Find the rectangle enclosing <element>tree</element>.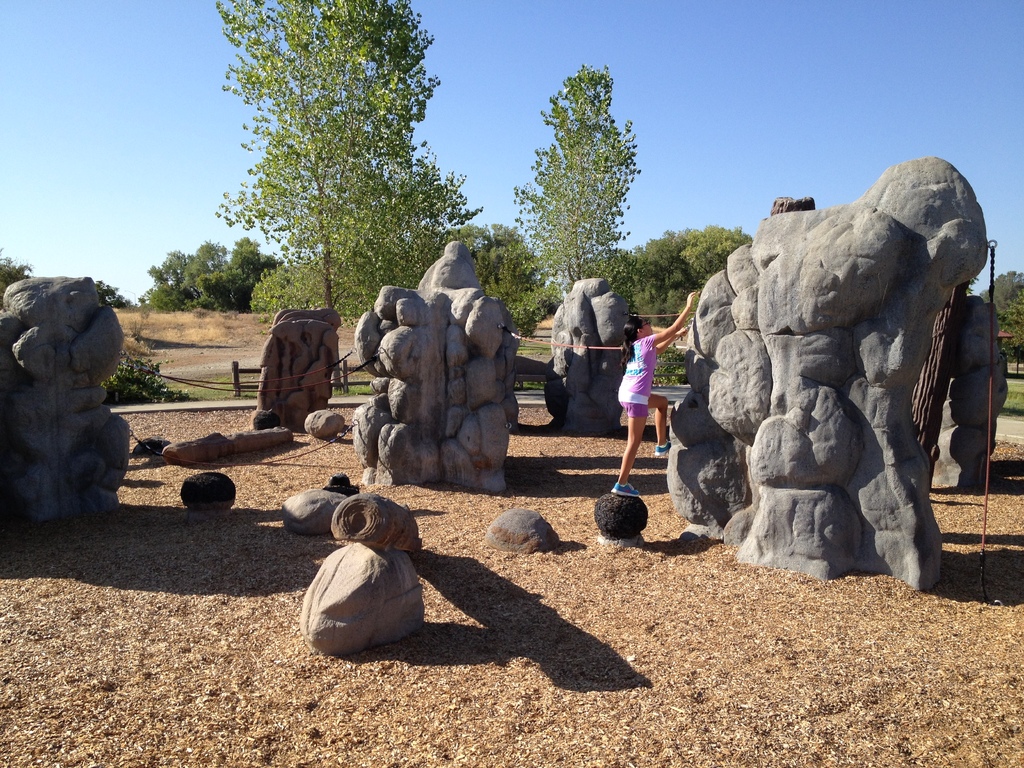
region(523, 58, 656, 299).
